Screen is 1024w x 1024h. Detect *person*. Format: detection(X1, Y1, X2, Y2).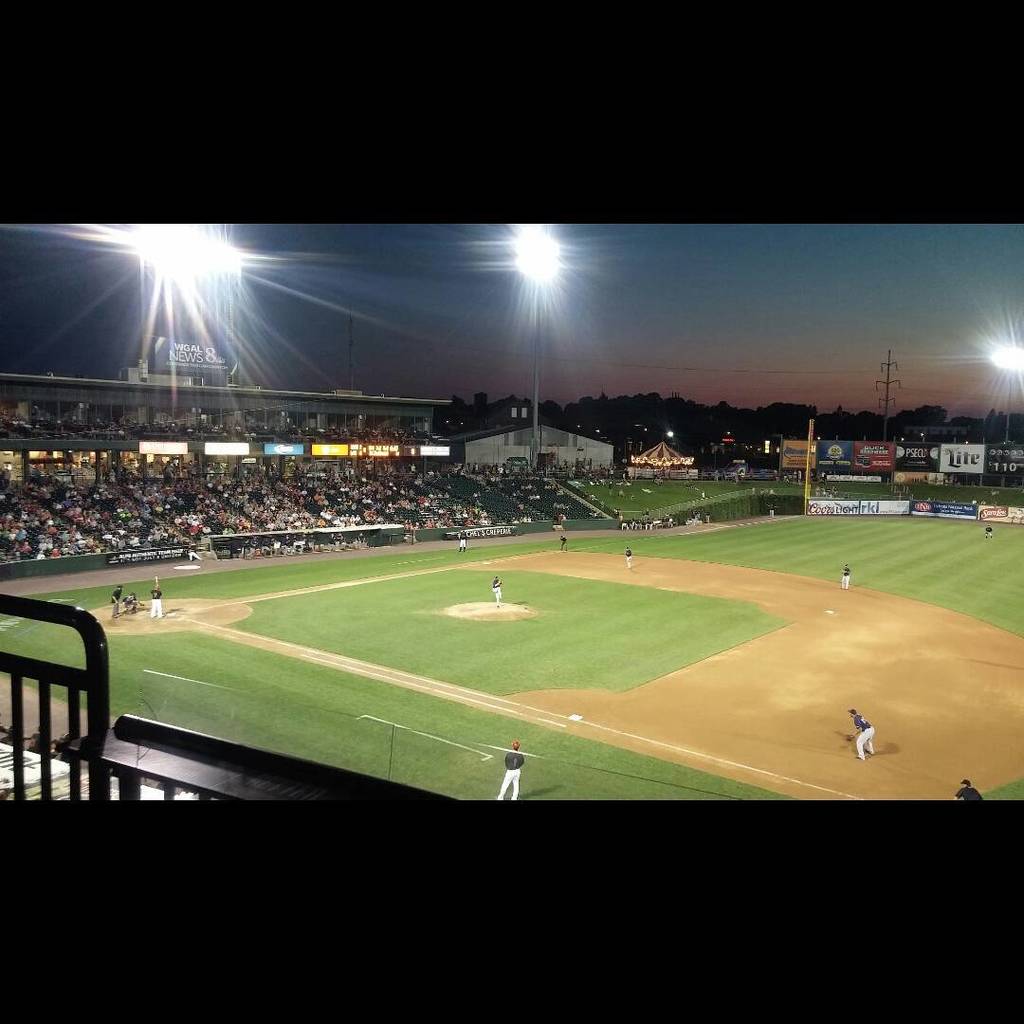
detection(457, 527, 467, 549).
